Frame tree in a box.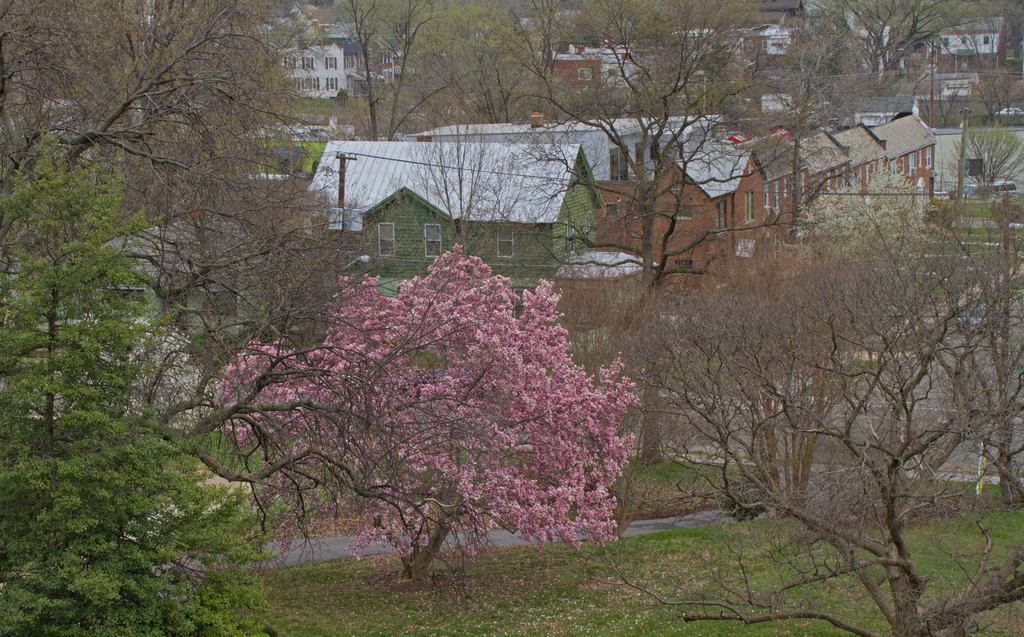
(610, 198, 1023, 636).
